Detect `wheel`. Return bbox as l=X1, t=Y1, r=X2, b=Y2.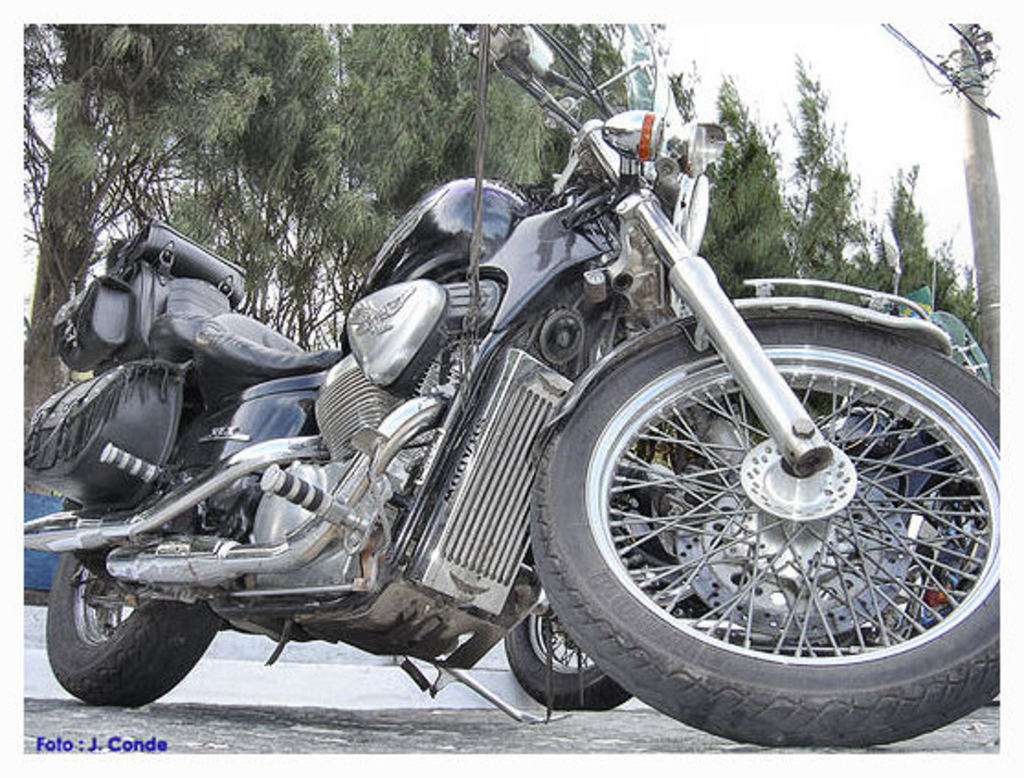
l=538, t=310, r=1011, b=723.
